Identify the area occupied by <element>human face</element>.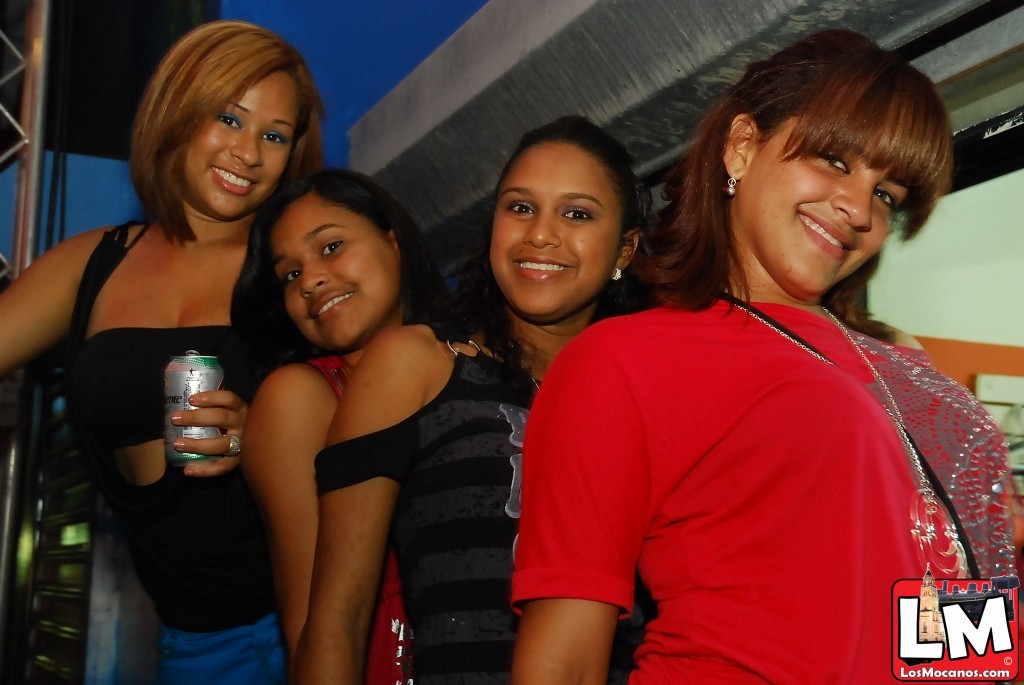
Area: rect(739, 103, 913, 302).
